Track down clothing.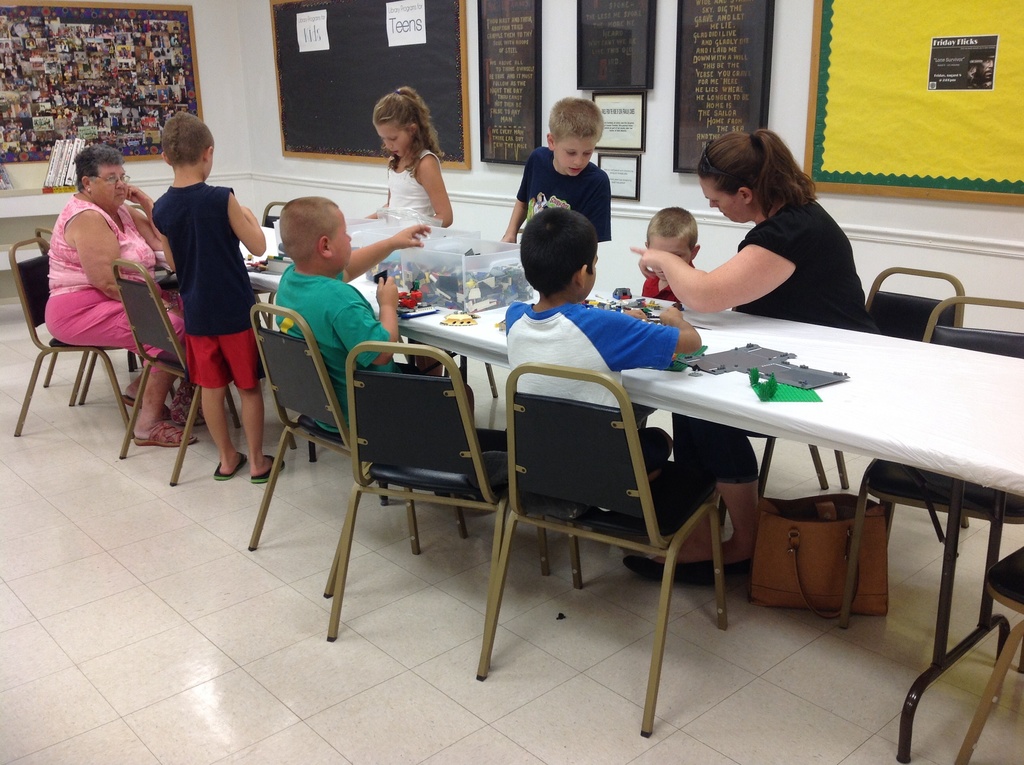
Tracked to bbox(504, 290, 688, 510).
